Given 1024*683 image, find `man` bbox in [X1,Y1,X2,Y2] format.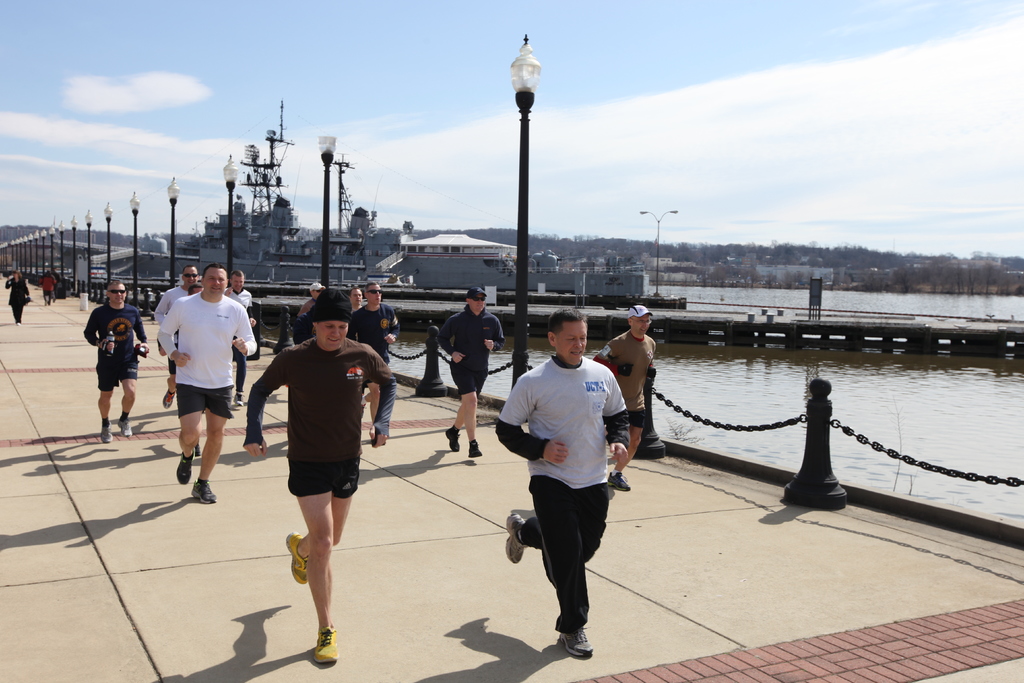
[586,304,657,491].
